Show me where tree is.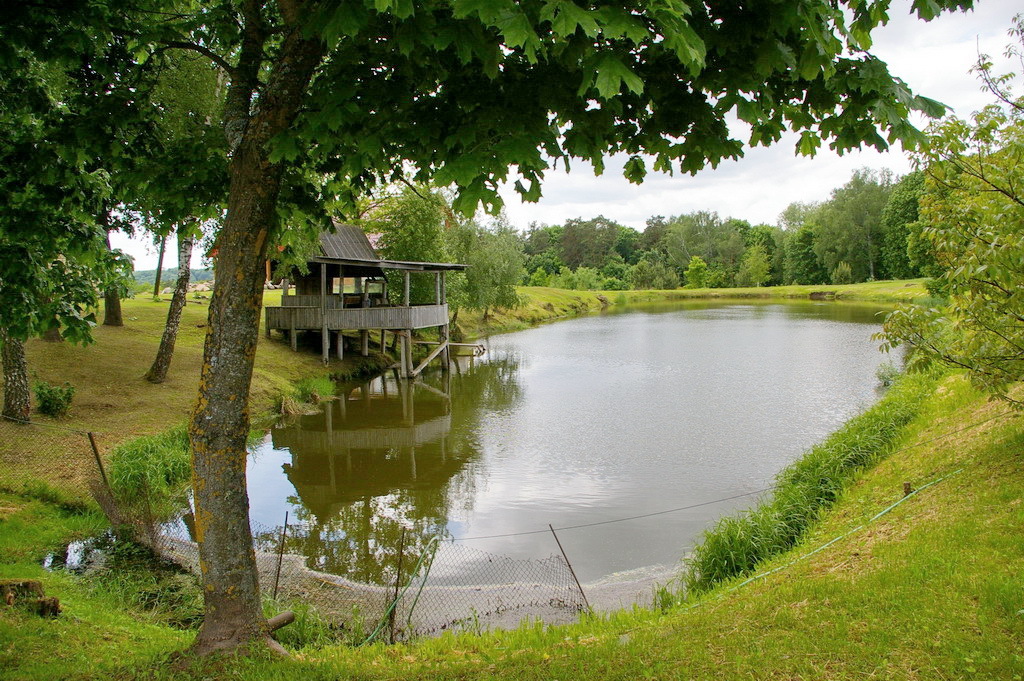
tree is at (left=0, top=10, right=856, bottom=655).
